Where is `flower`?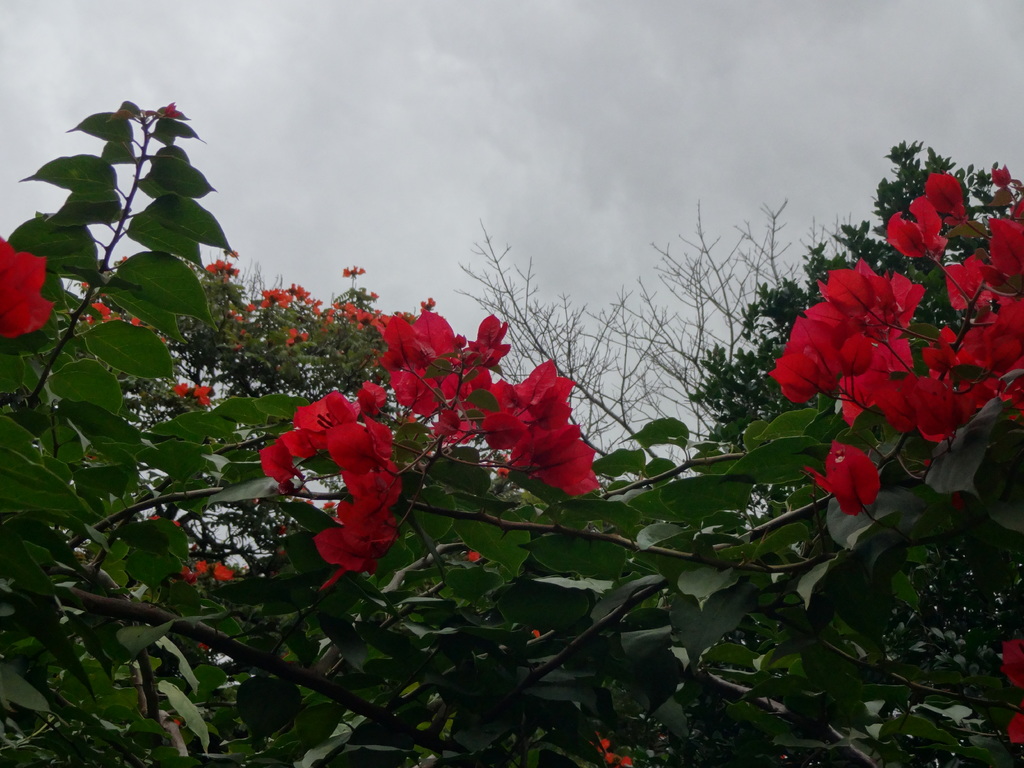
left=997, top=637, right=1023, bottom=688.
